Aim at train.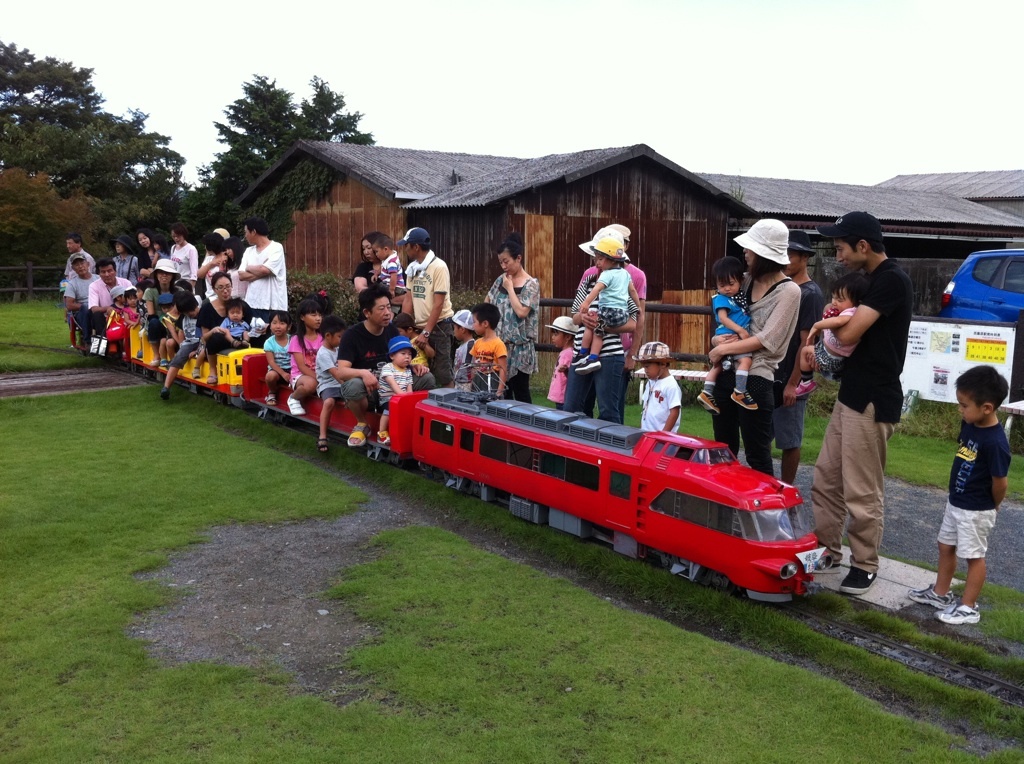
Aimed at 65:306:821:603.
